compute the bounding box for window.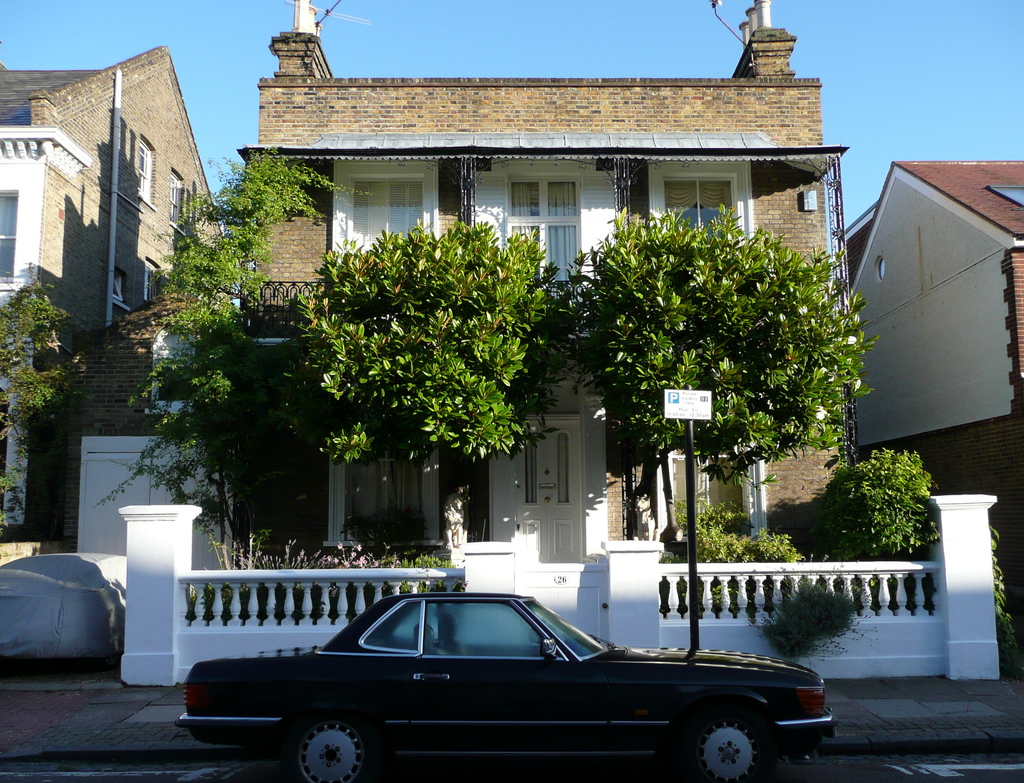
detection(650, 157, 755, 253).
